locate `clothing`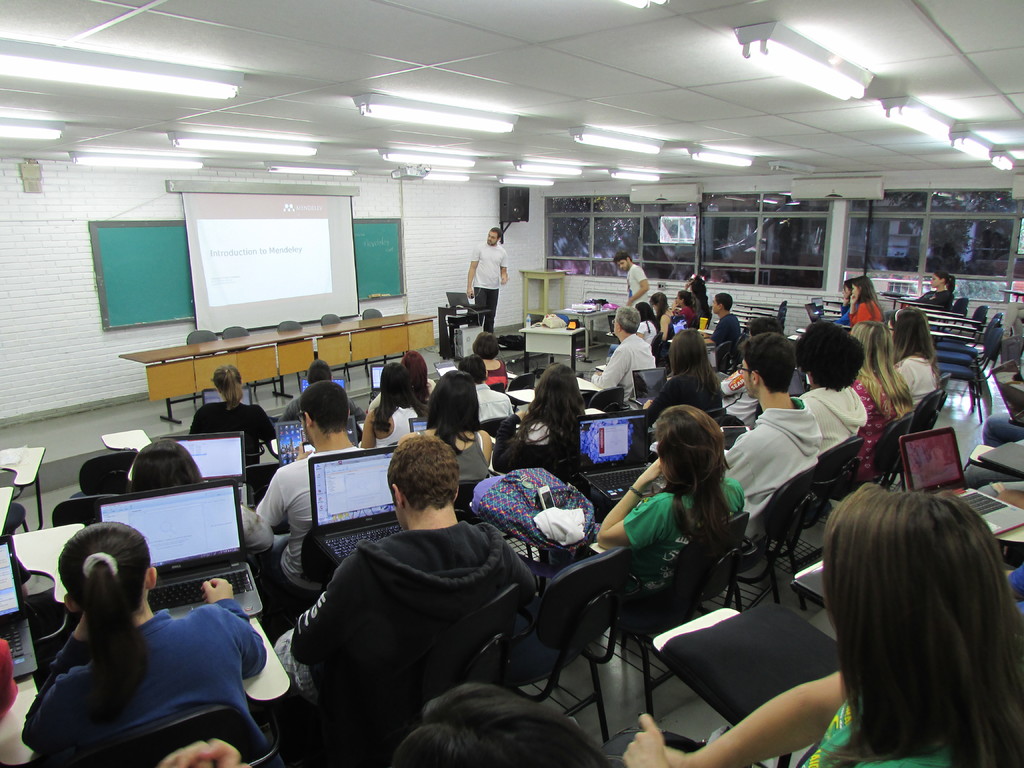
select_region(470, 240, 509, 333)
